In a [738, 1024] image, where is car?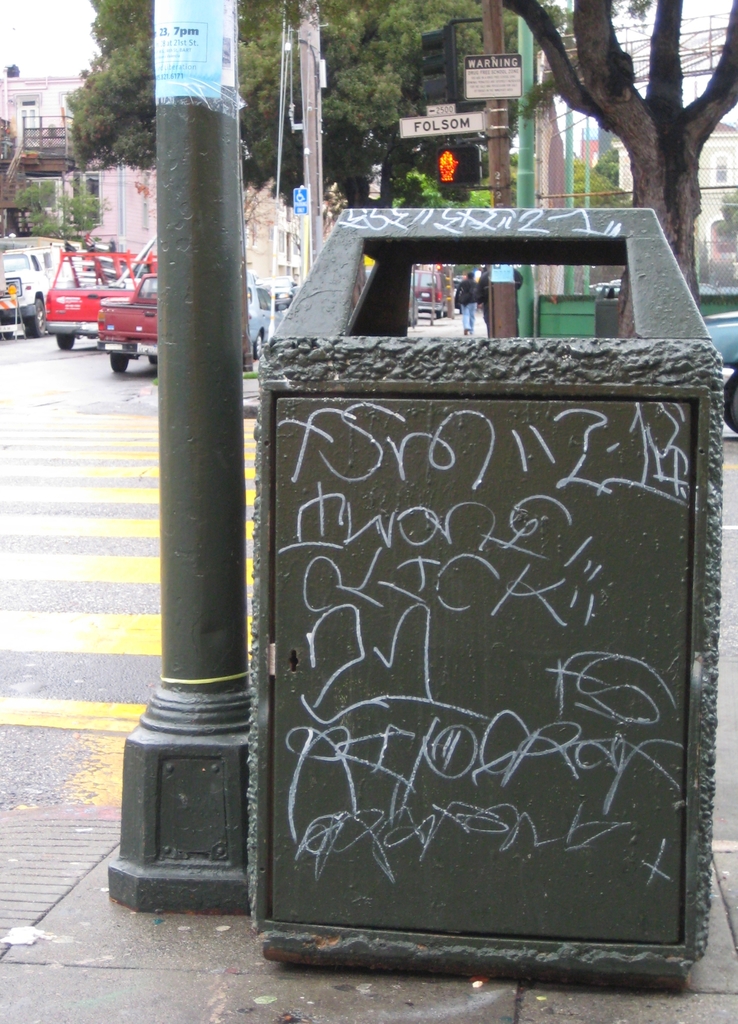
box(709, 307, 737, 431).
